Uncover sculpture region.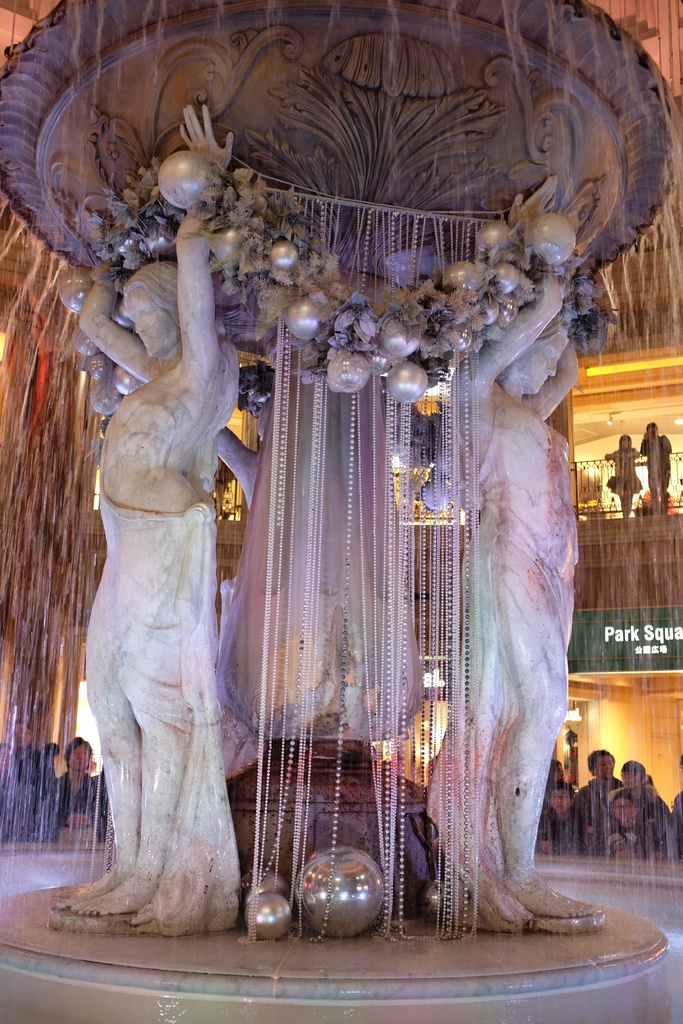
Uncovered: (395,185,629,929).
